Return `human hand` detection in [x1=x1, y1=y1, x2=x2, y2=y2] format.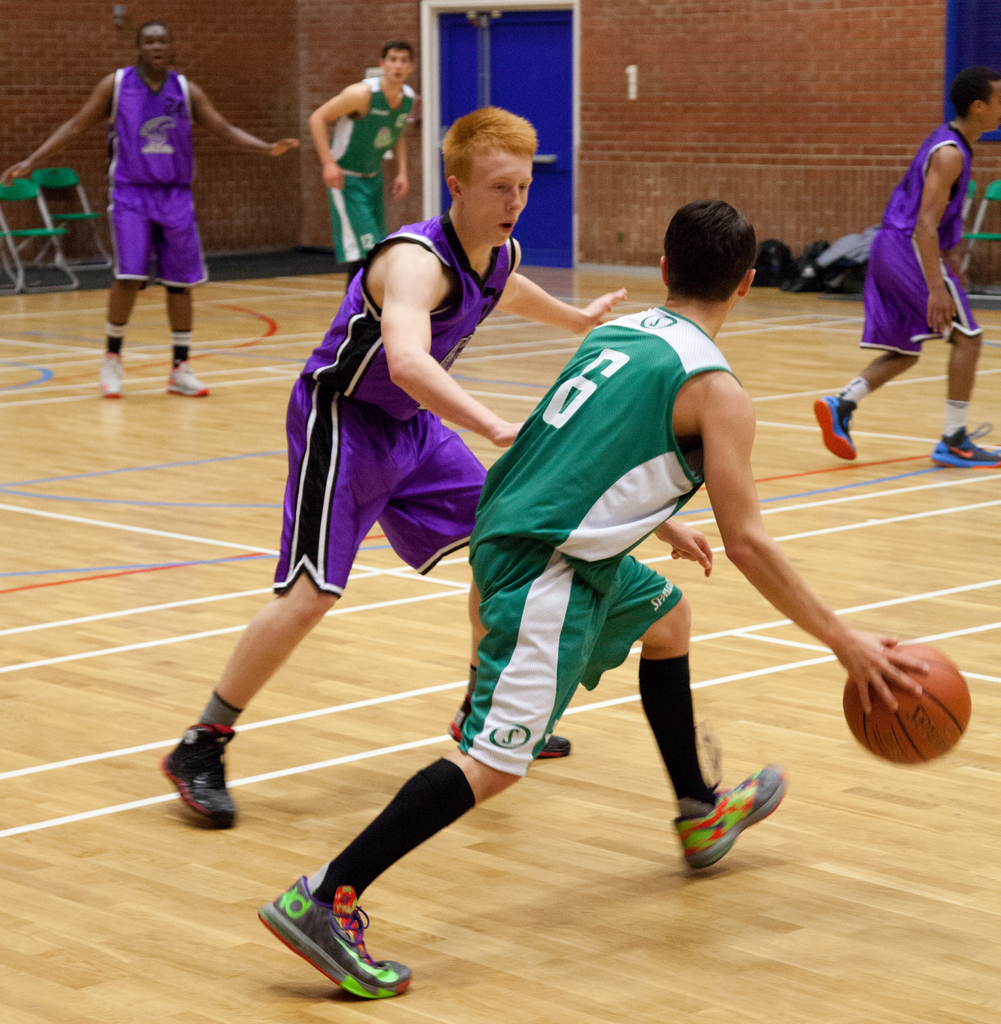
[x1=324, y1=164, x2=346, y2=192].
